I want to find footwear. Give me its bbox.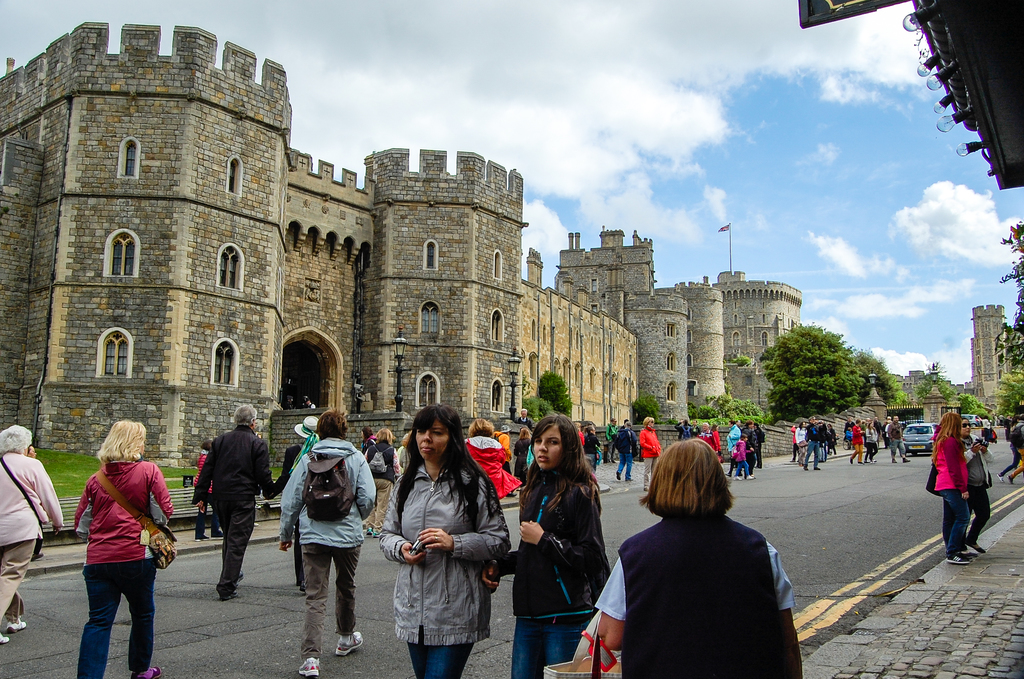
[33, 552, 45, 559].
